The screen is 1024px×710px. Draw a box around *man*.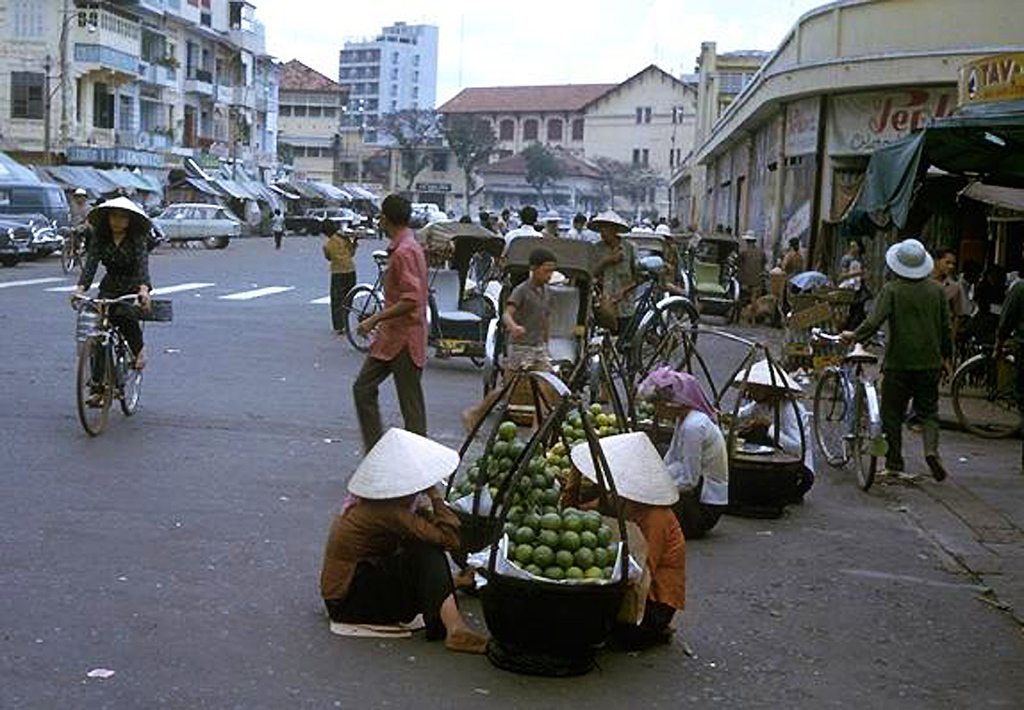
bbox=(842, 240, 953, 480).
